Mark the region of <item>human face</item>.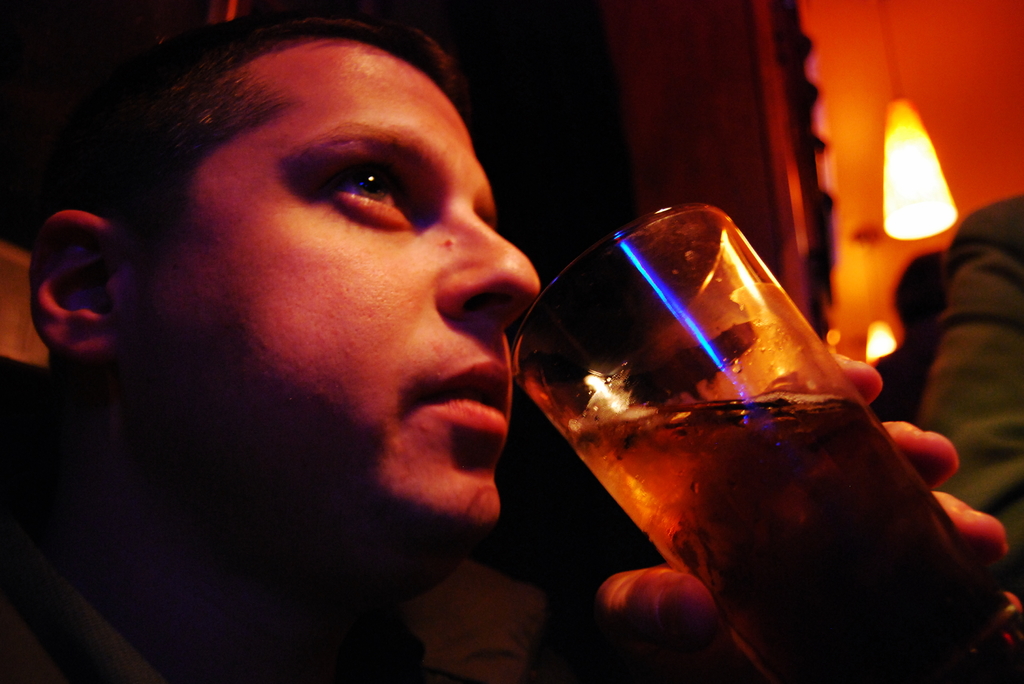
Region: [left=140, top=42, right=543, bottom=546].
